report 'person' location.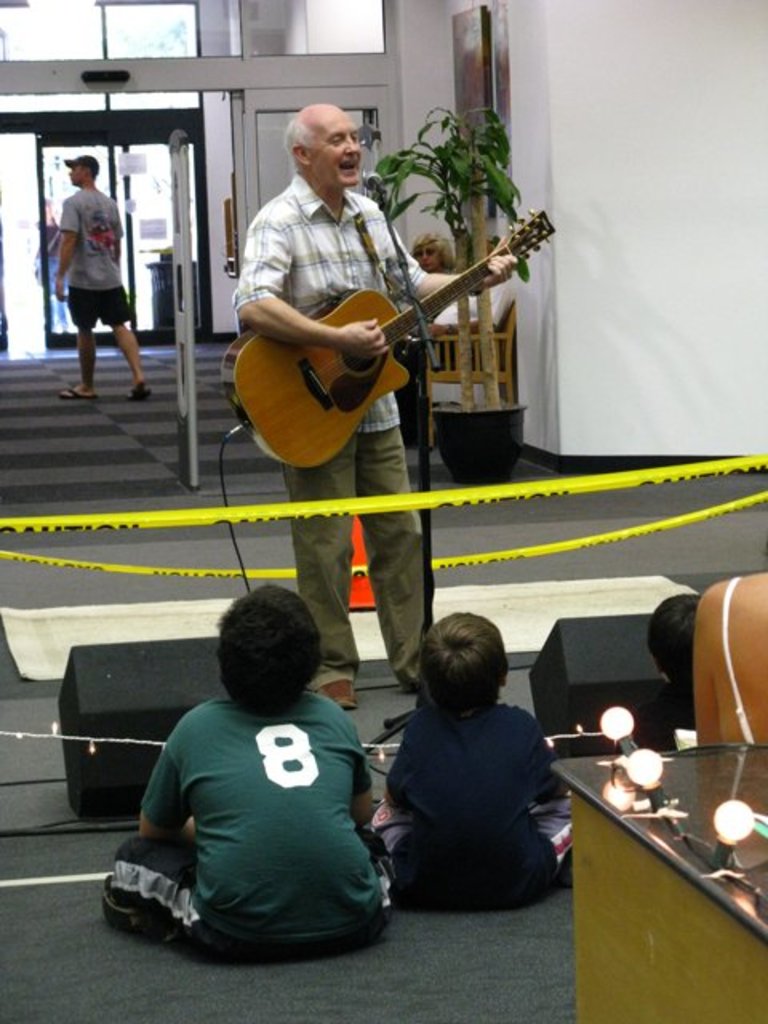
Report: <region>230, 104, 525, 702</region>.
